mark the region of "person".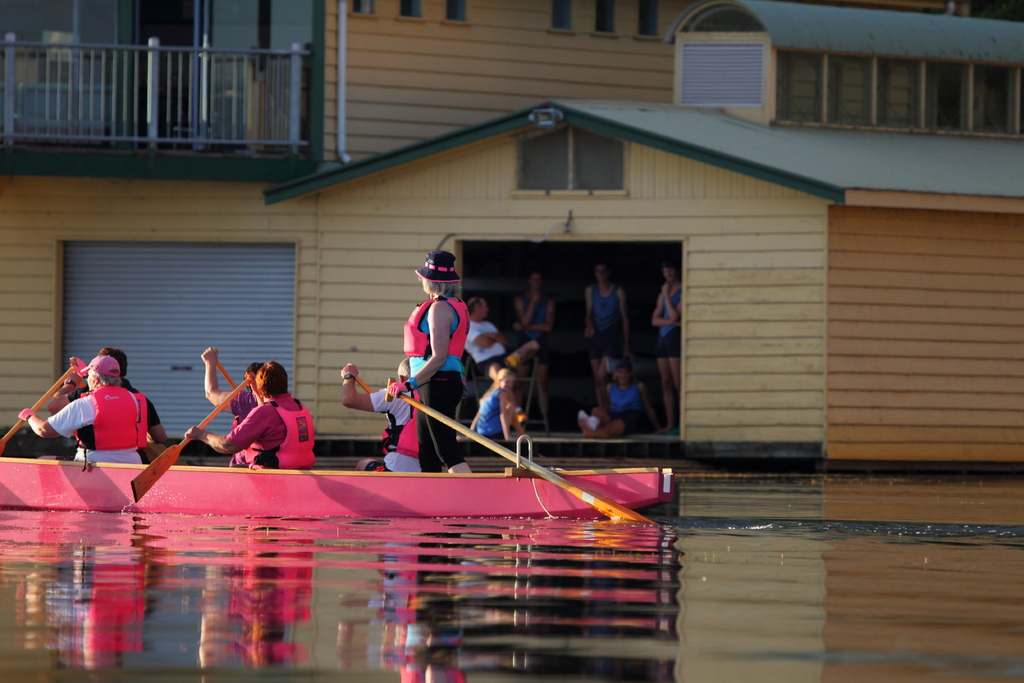
Region: region(48, 348, 173, 461).
